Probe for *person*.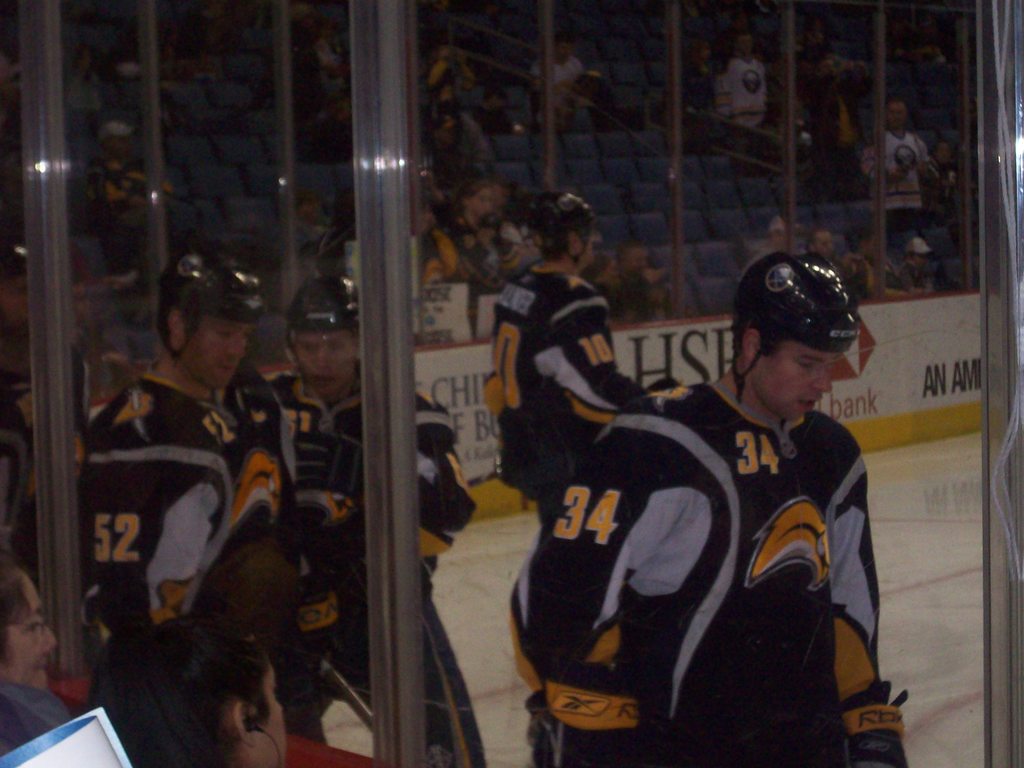
Probe result: pyautogui.locateOnScreen(420, 171, 552, 300).
